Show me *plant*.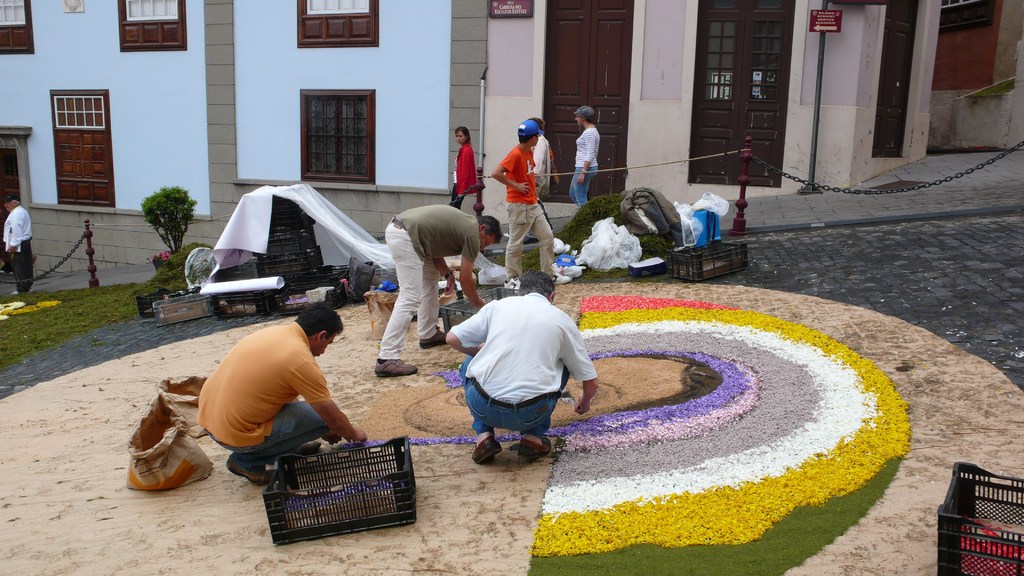
*plant* is here: locate(0, 282, 172, 367).
